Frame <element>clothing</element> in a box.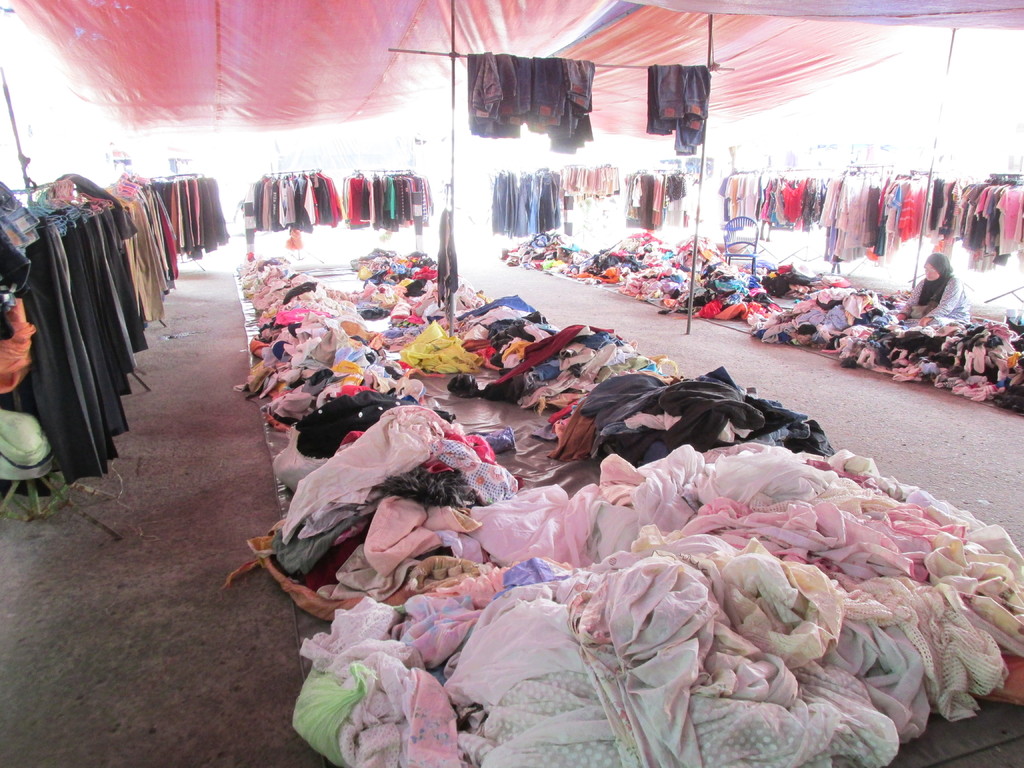
locate(466, 54, 594, 155).
